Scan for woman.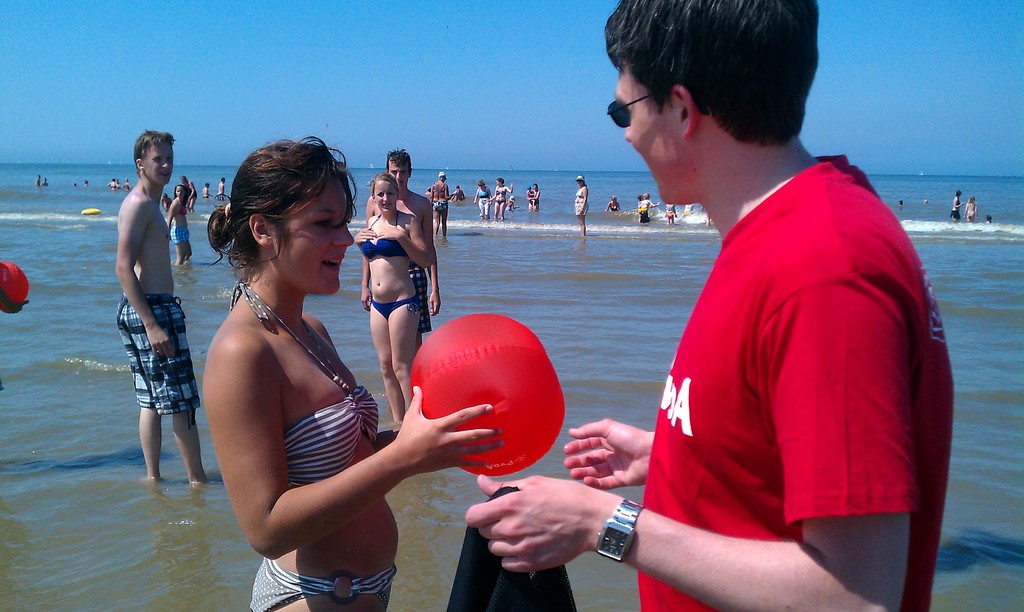
Scan result: (488, 178, 504, 223).
